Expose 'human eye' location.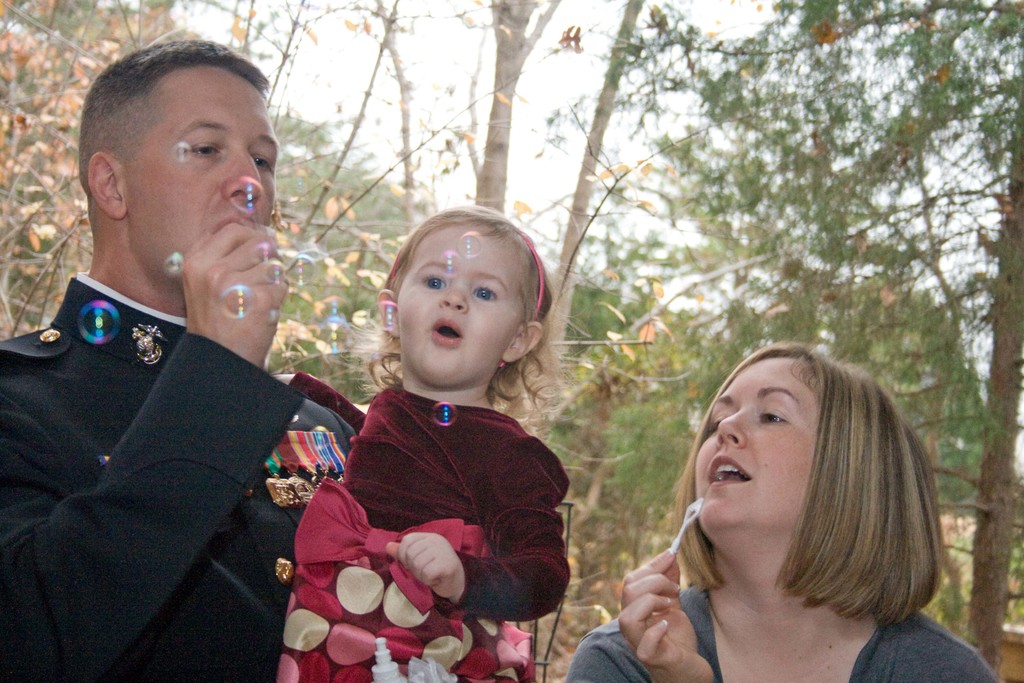
Exposed at [x1=707, y1=413, x2=728, y2=434].
